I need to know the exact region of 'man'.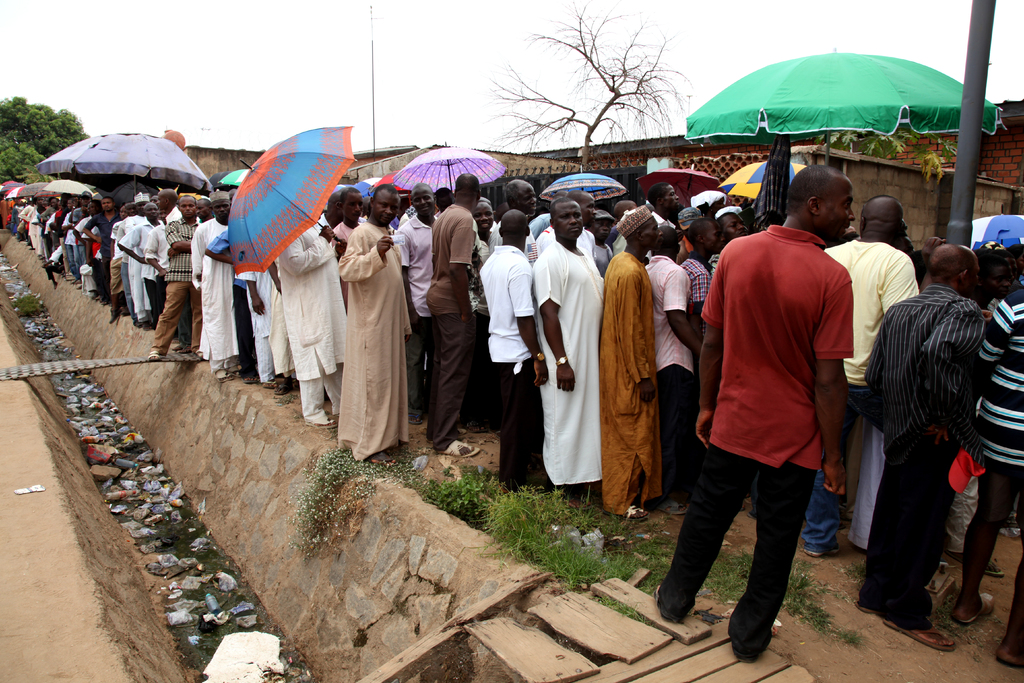
Region: 196 197 217 220.
